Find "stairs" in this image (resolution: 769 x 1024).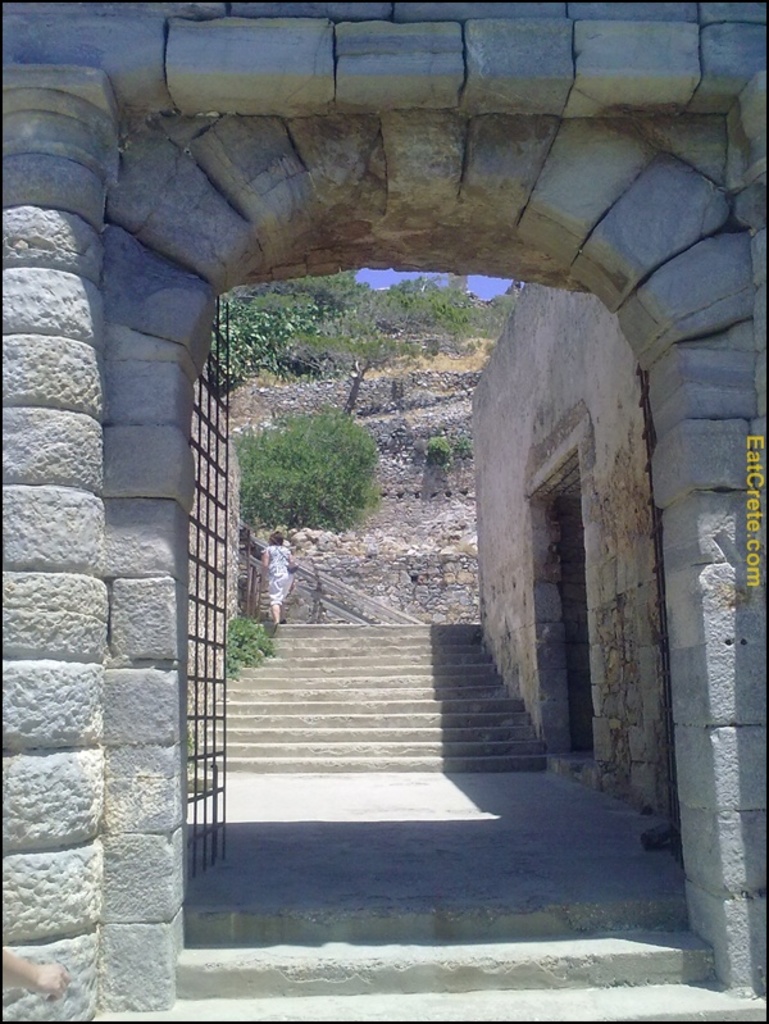
l=168, t=610, r=555, b=770.
